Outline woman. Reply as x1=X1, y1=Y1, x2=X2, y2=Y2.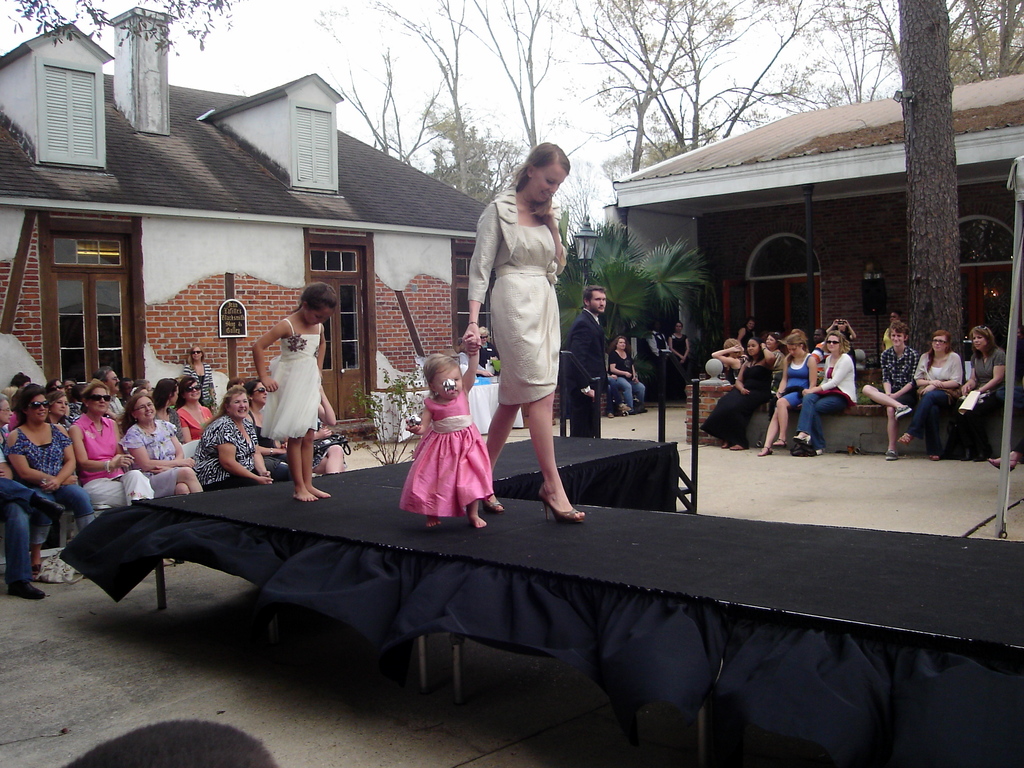
x1=771, y1=314, x2=877, y2=460.
